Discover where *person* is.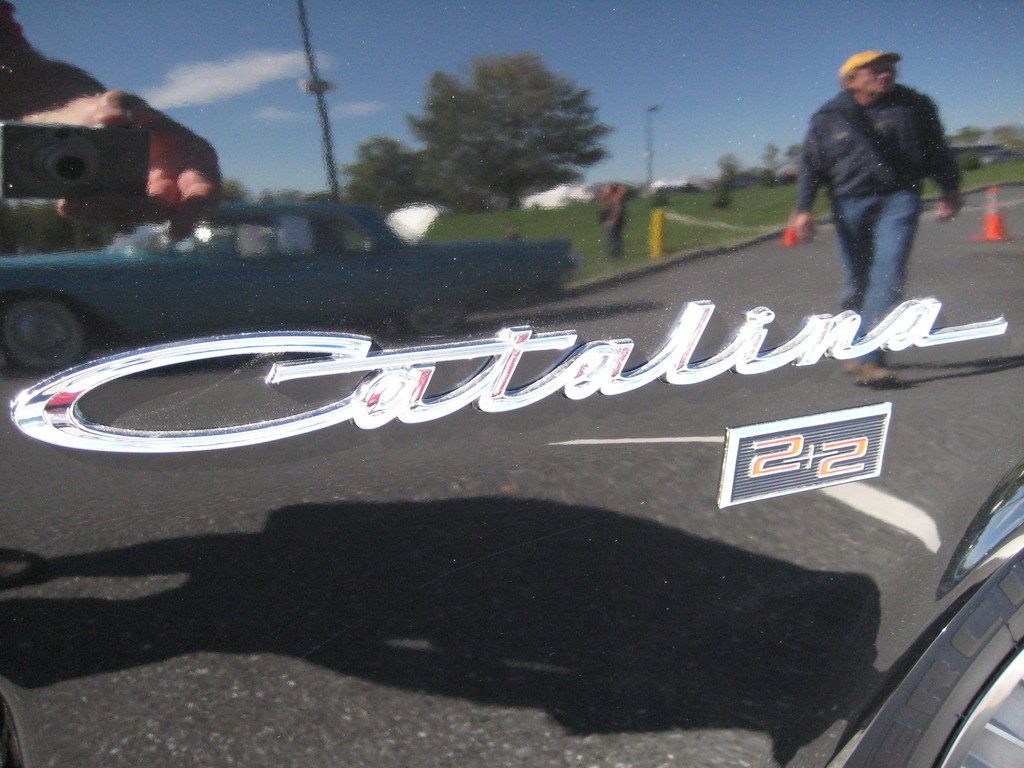
Discovered at bbox=(799, 27, 960, 342).
